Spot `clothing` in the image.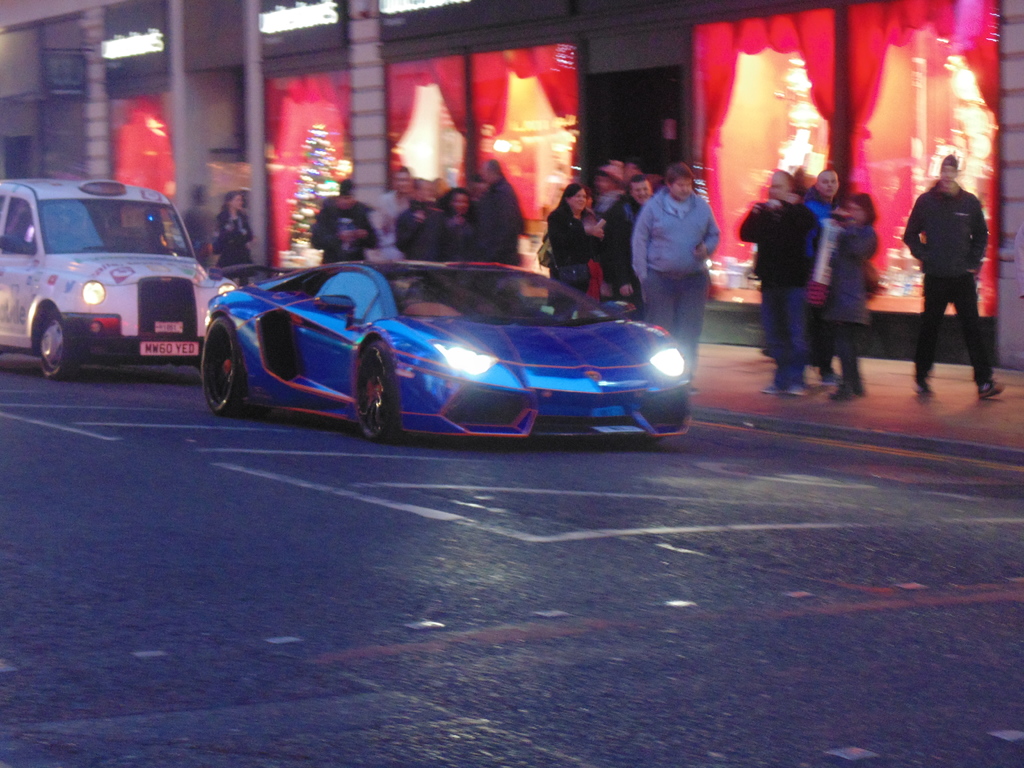
`clothing` found at 905, 180, 999, 388.
